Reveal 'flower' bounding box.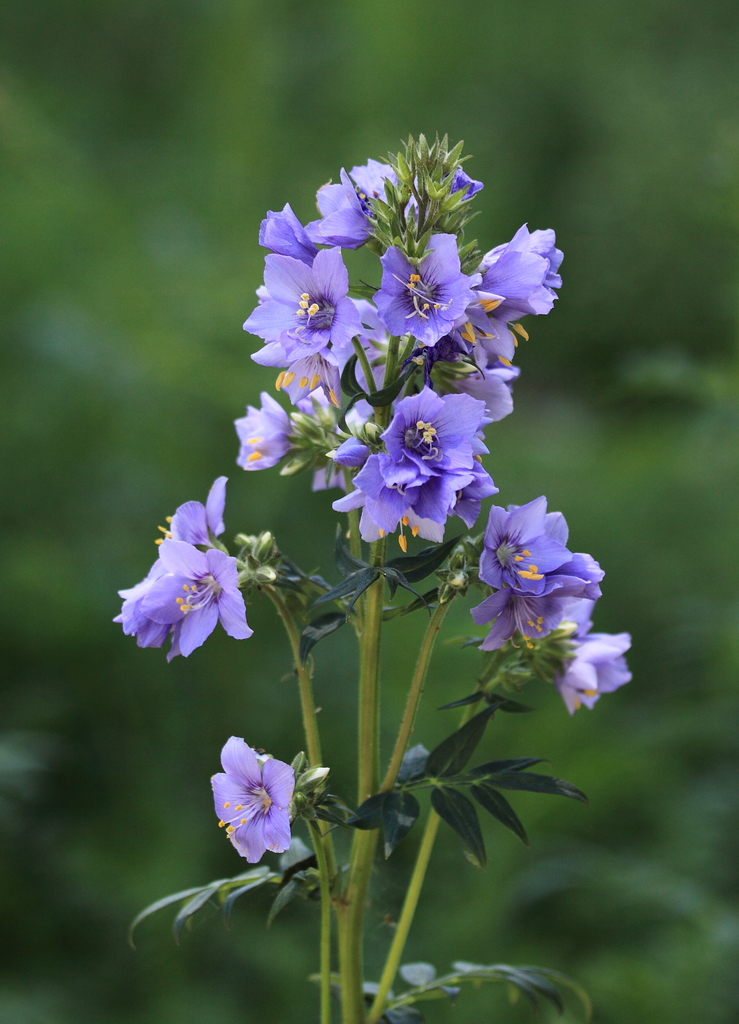
Revealed: box=[369, 233, 477, 357].
